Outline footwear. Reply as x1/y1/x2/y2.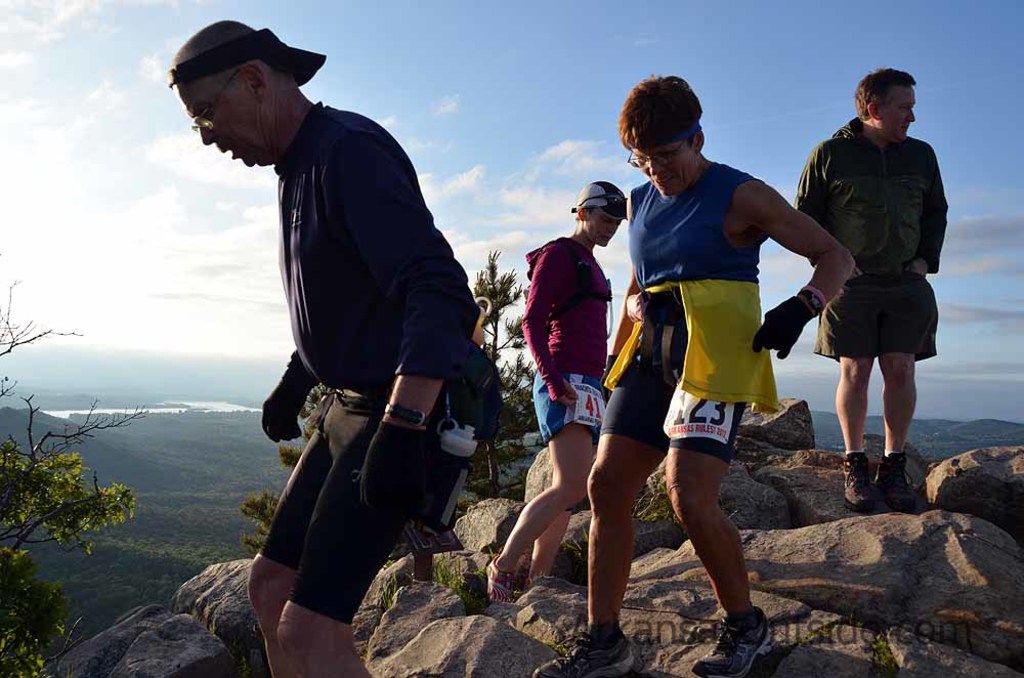
697/598/780/653.
